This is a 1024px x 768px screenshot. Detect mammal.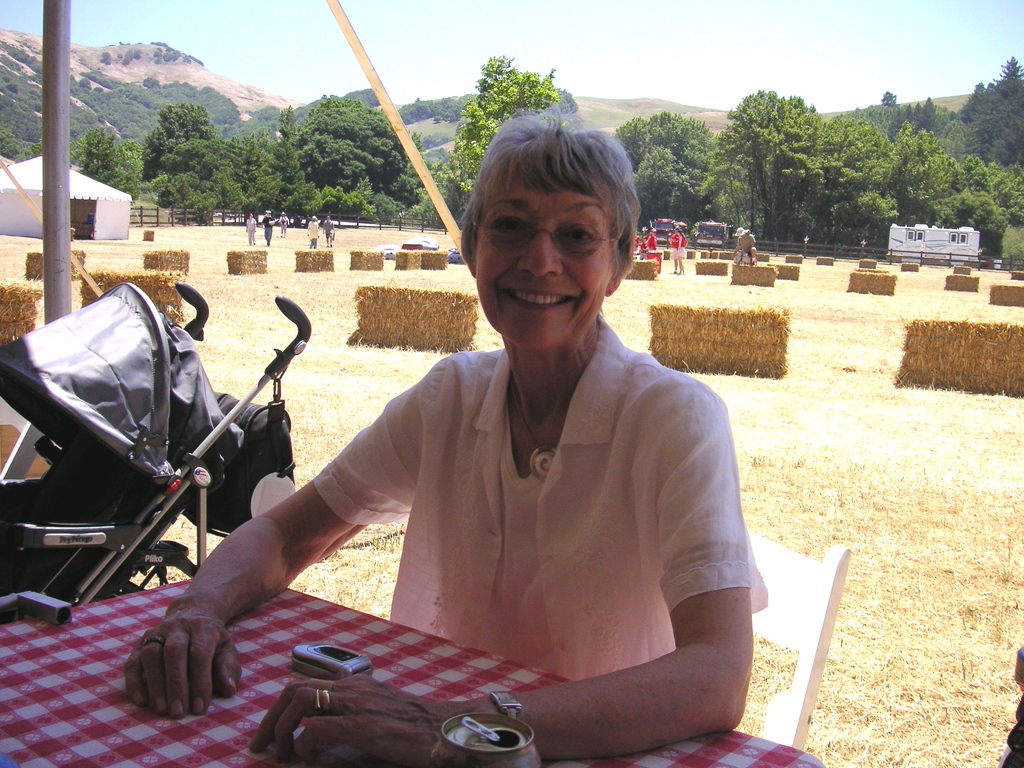
321:212:336:246.
